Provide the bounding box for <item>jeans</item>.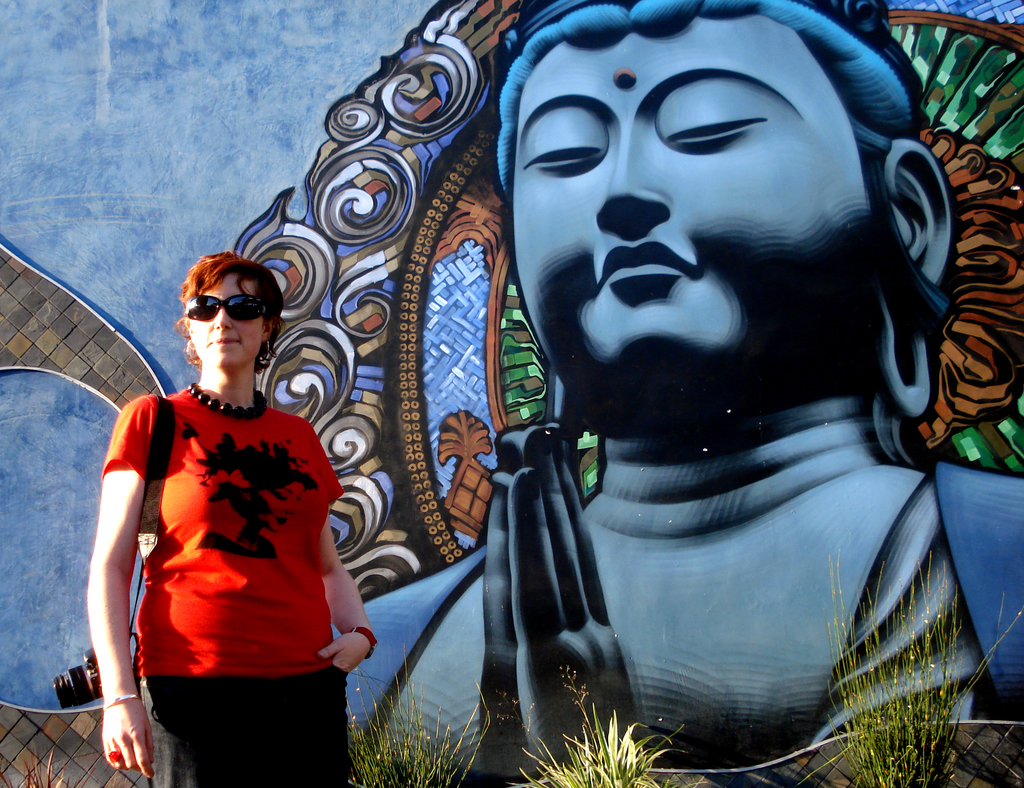
left=140, top=663, right=349, bottom=787.
